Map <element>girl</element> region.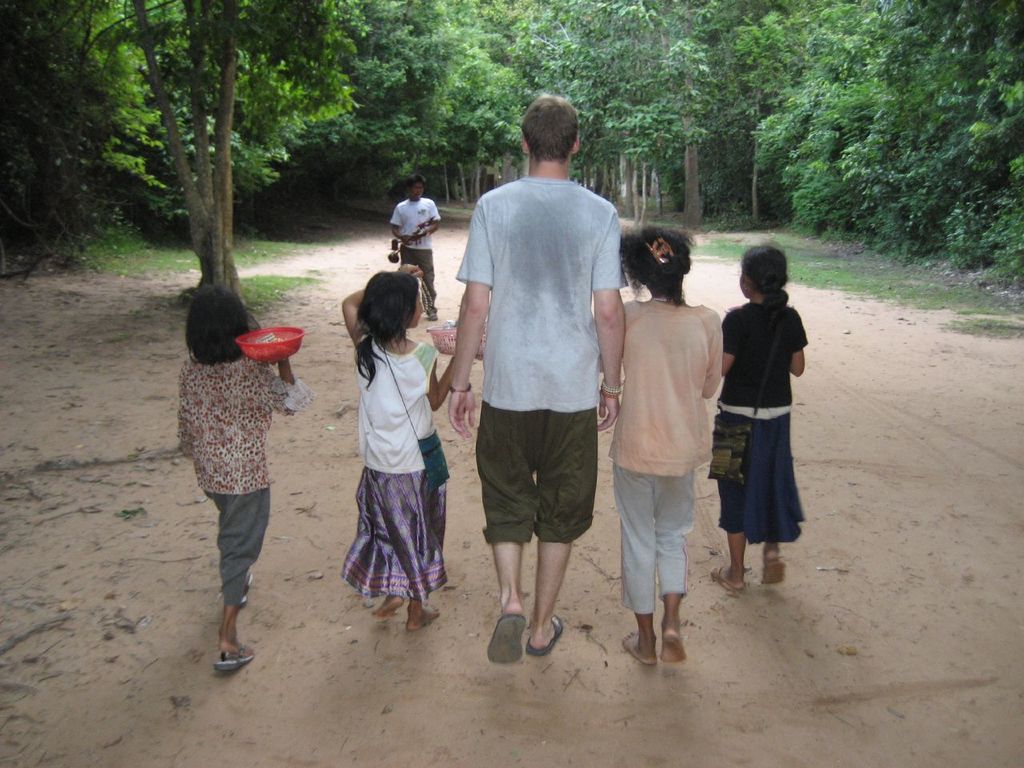
Mapped to Rect(342, 264, 458, 636).
